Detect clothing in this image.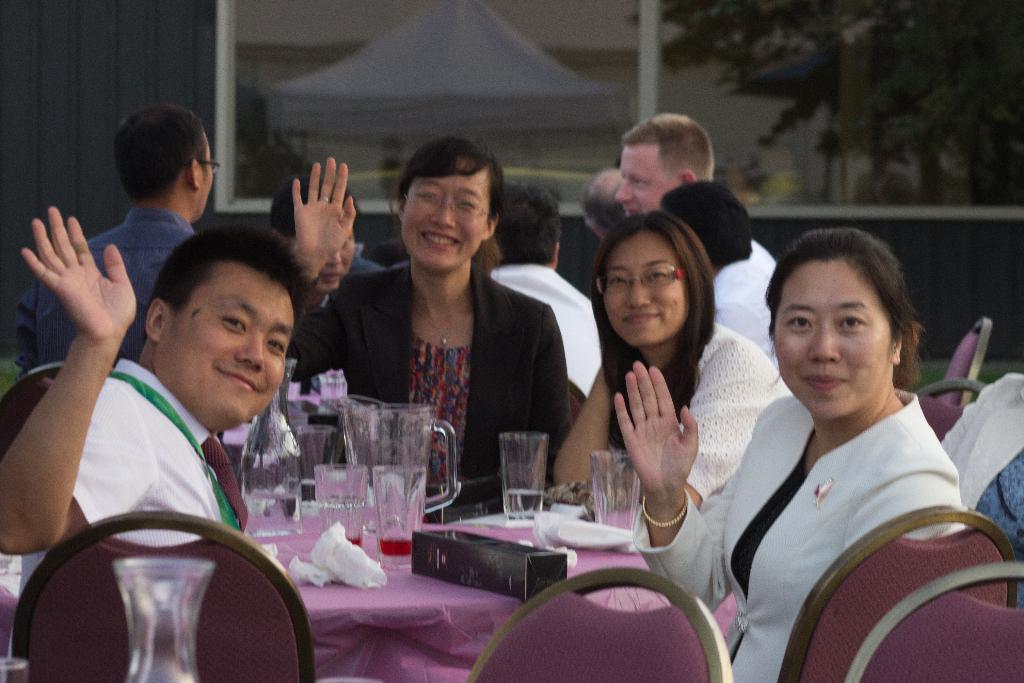
Detection: {"left": 668, "top": 317, "right": 793, "bottom": 514}.
